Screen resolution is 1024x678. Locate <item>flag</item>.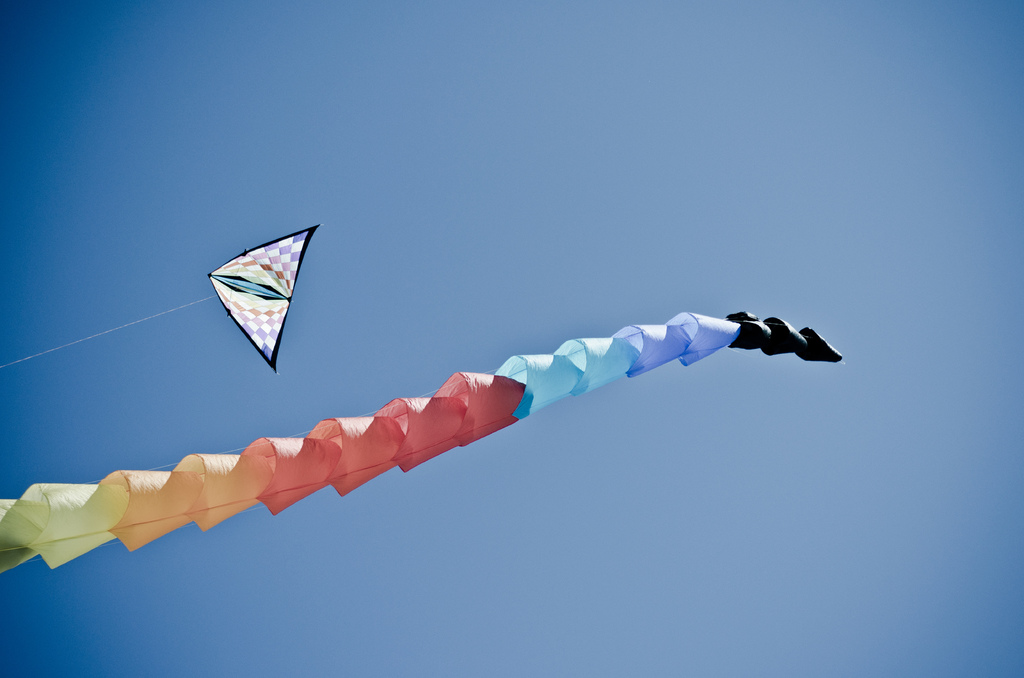
1,307,847,597.
